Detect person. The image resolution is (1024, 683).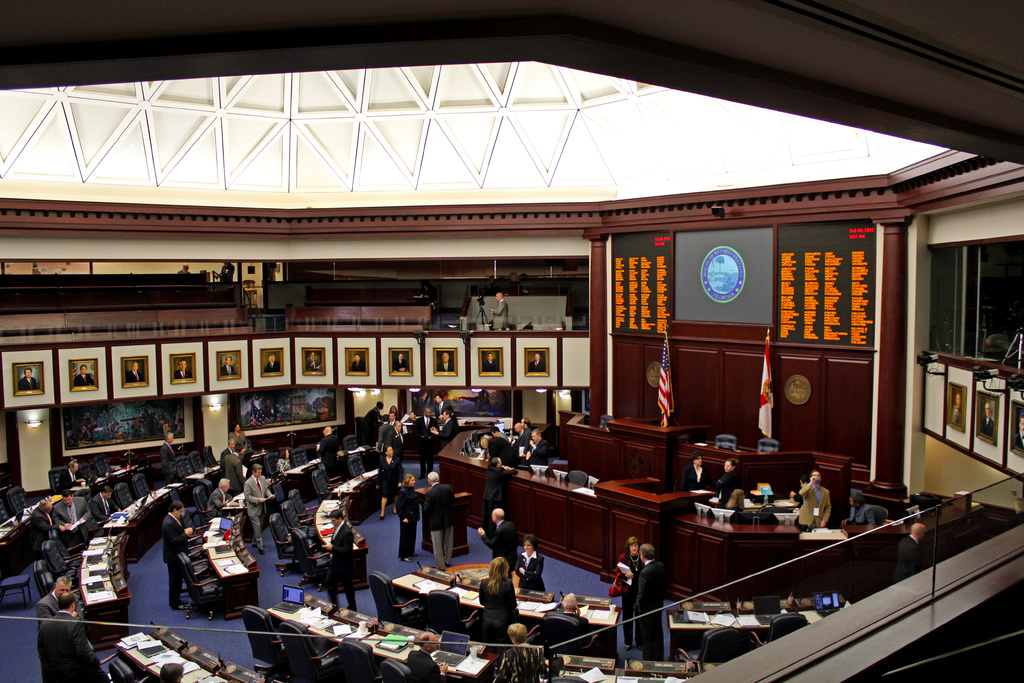
BBox(200, 482, 237, 524).
